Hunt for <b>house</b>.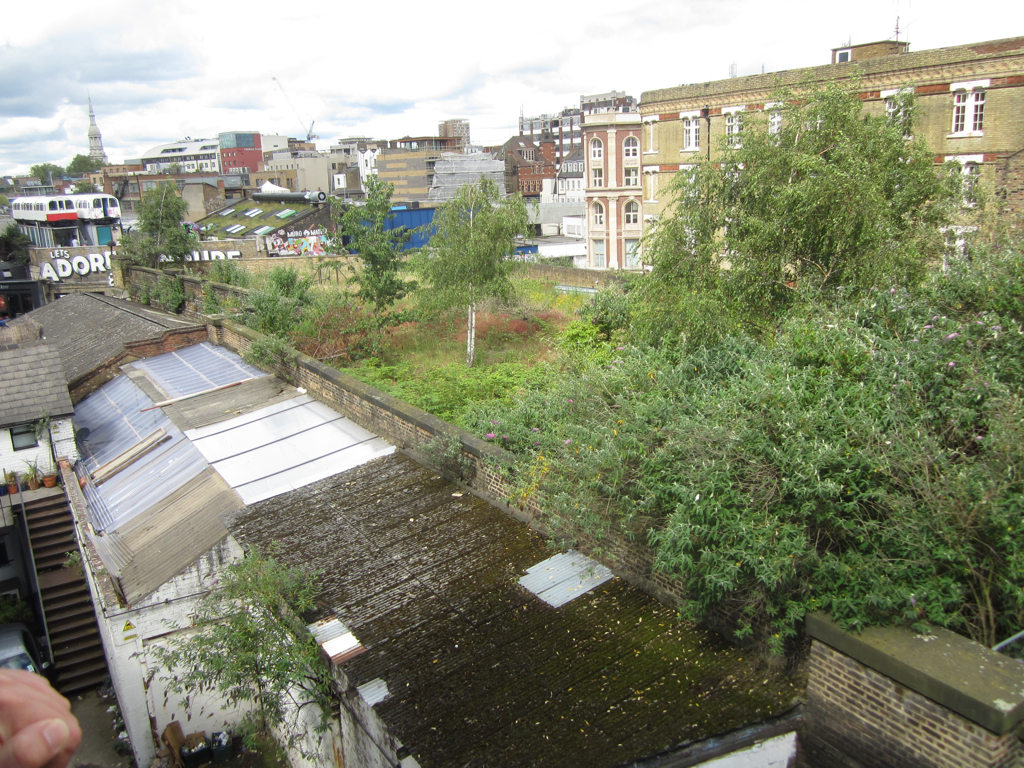
Hunted down at bbox=[546, 105, 580, 177].
